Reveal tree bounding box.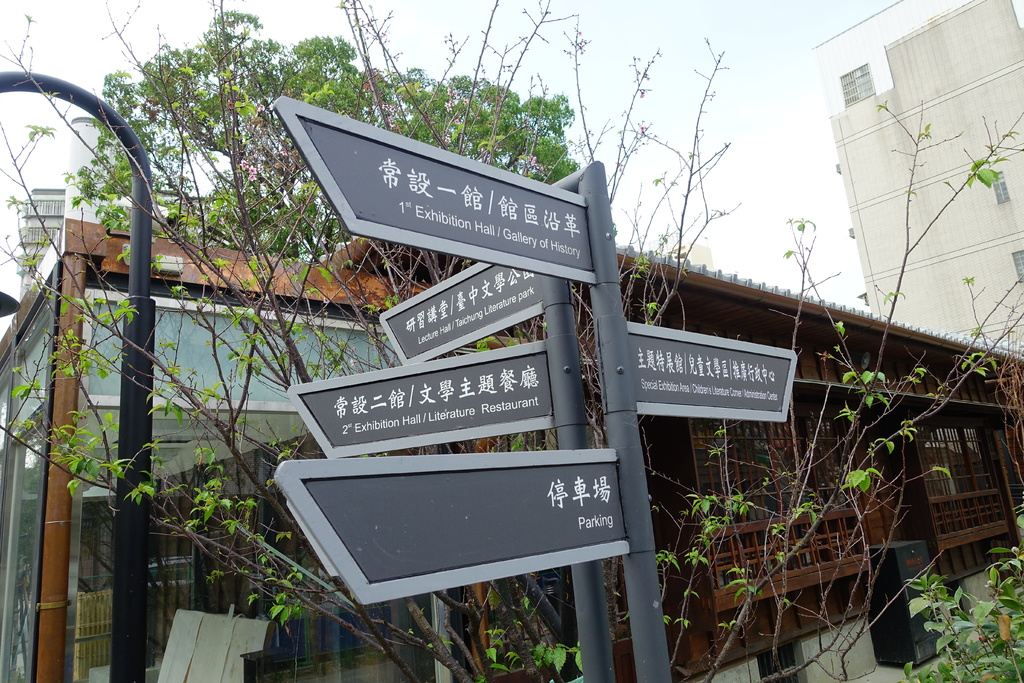
Revealed: box=[0, 0, 1023, 682].
